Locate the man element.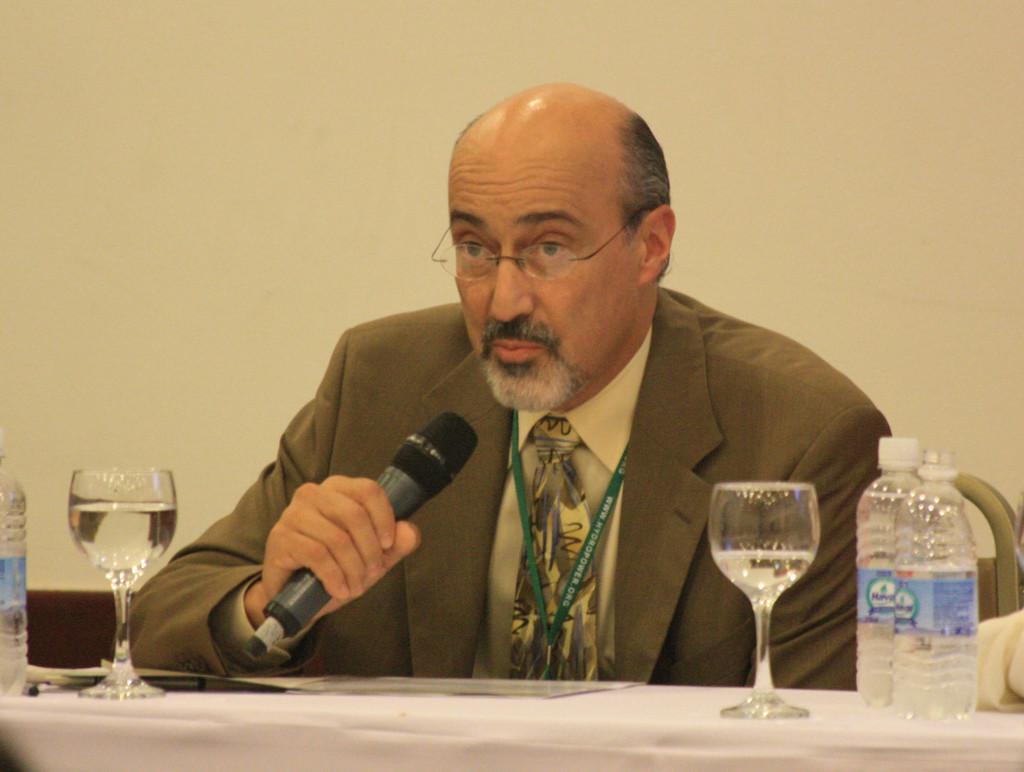
Element bbox: select_region(108, 92, 901, 685).
